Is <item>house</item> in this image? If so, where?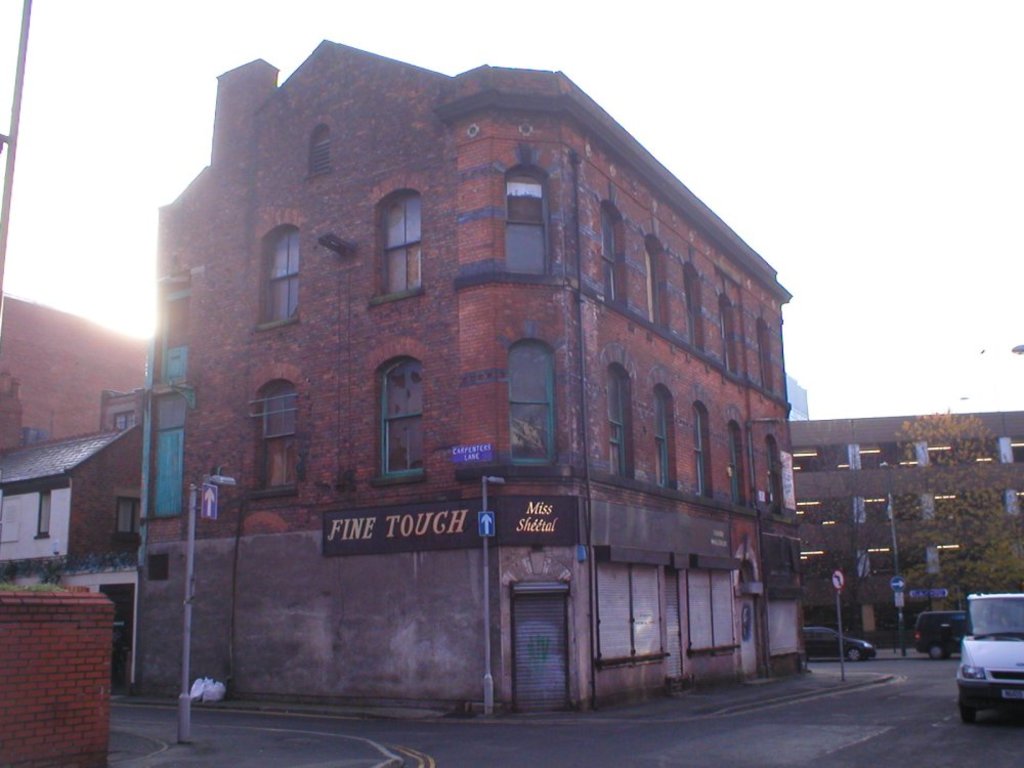
Yes, at <bbox>0, 427, 142, 685</bbox>.
